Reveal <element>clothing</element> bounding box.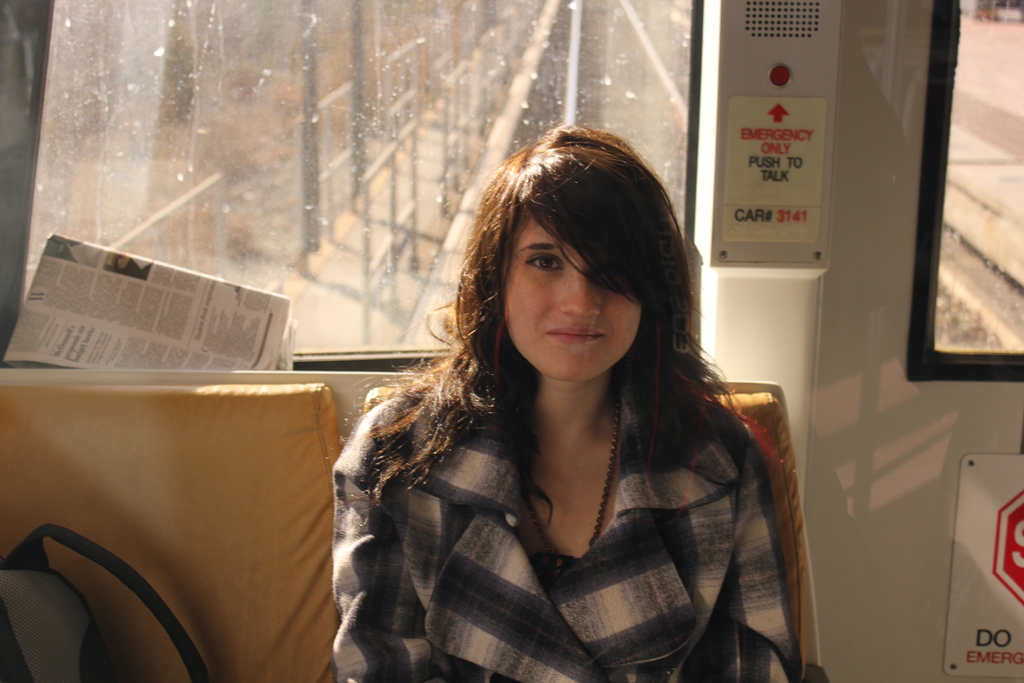
Revealed: [338, 320, 808, 673].
